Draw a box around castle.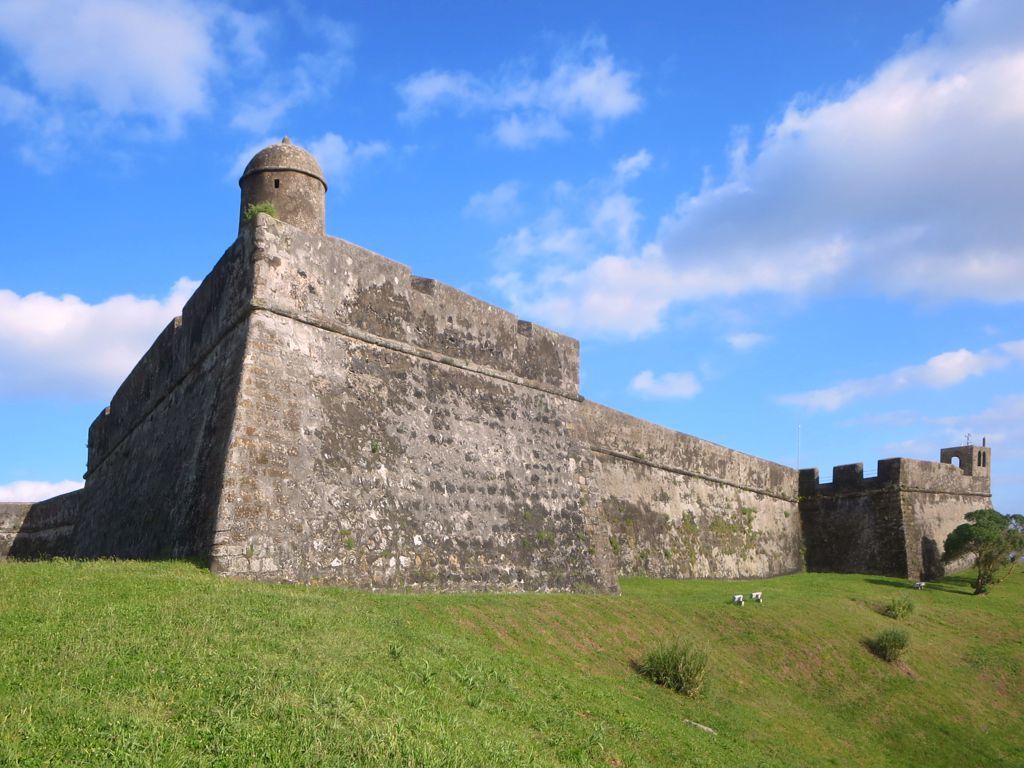
(x1=55, y1=102, x2=937, y2=609).
